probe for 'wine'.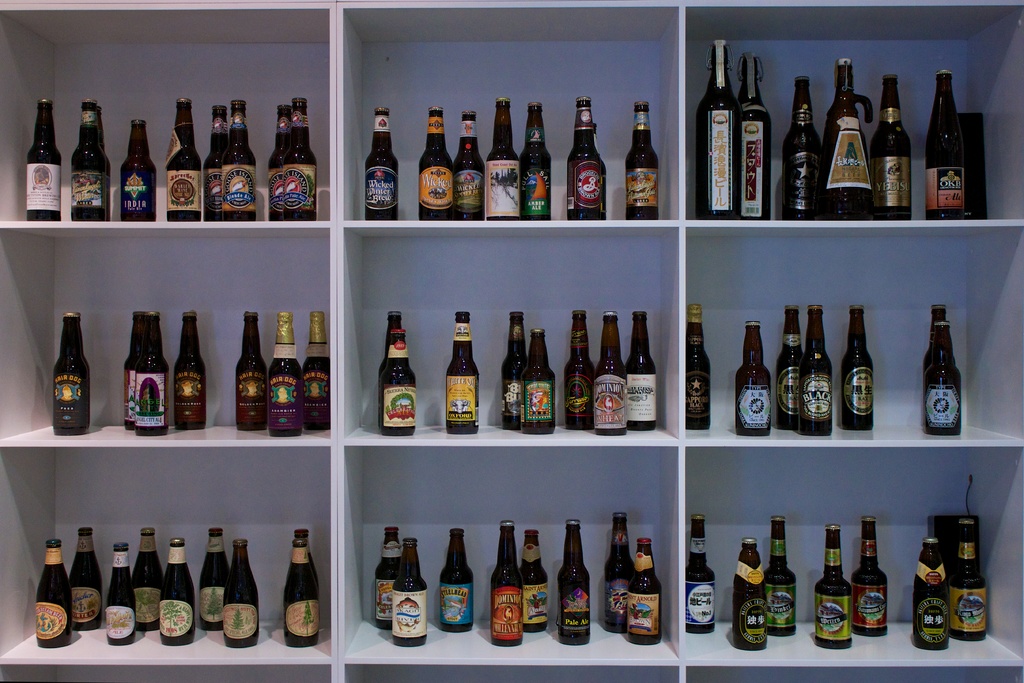
Probe result: {"x1": 378, "y1": 303, "x2": 419, "y2": 432}.
